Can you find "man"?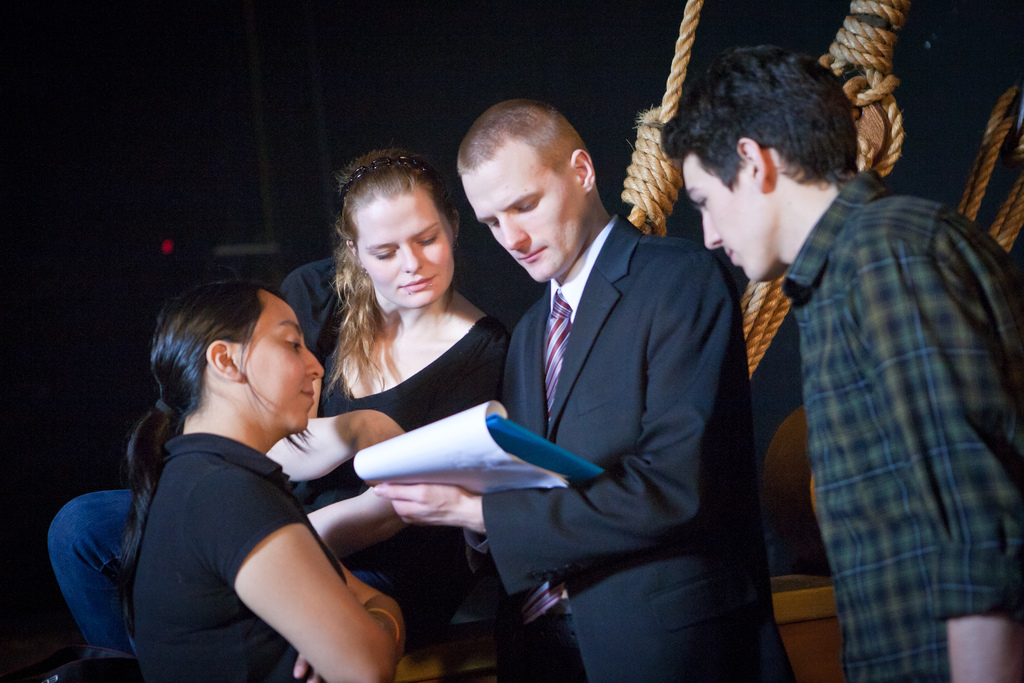
Yes, bounding box: 678:38:1013:667.
